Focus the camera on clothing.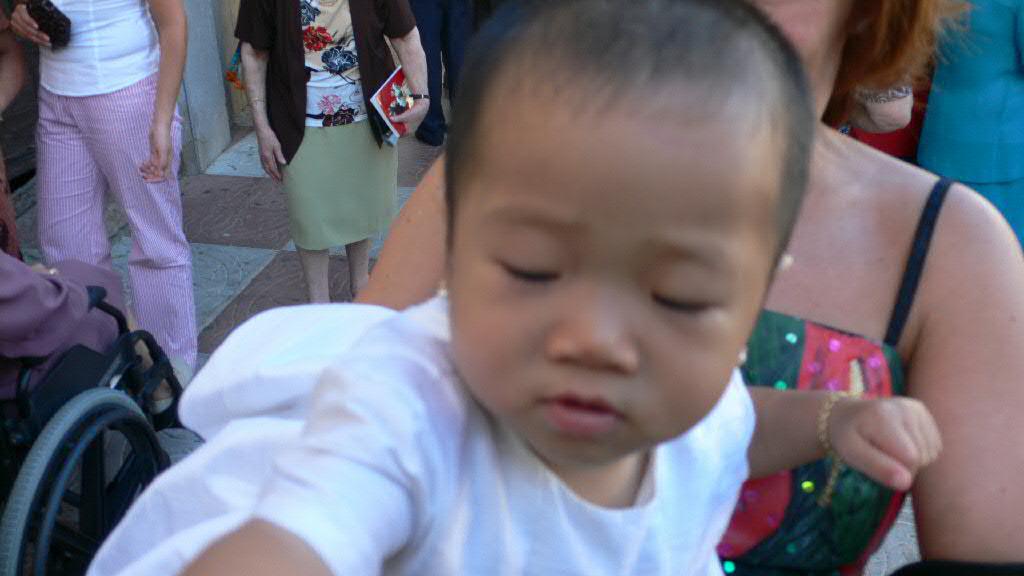
Focus region: (80, 287, 757, 575).
